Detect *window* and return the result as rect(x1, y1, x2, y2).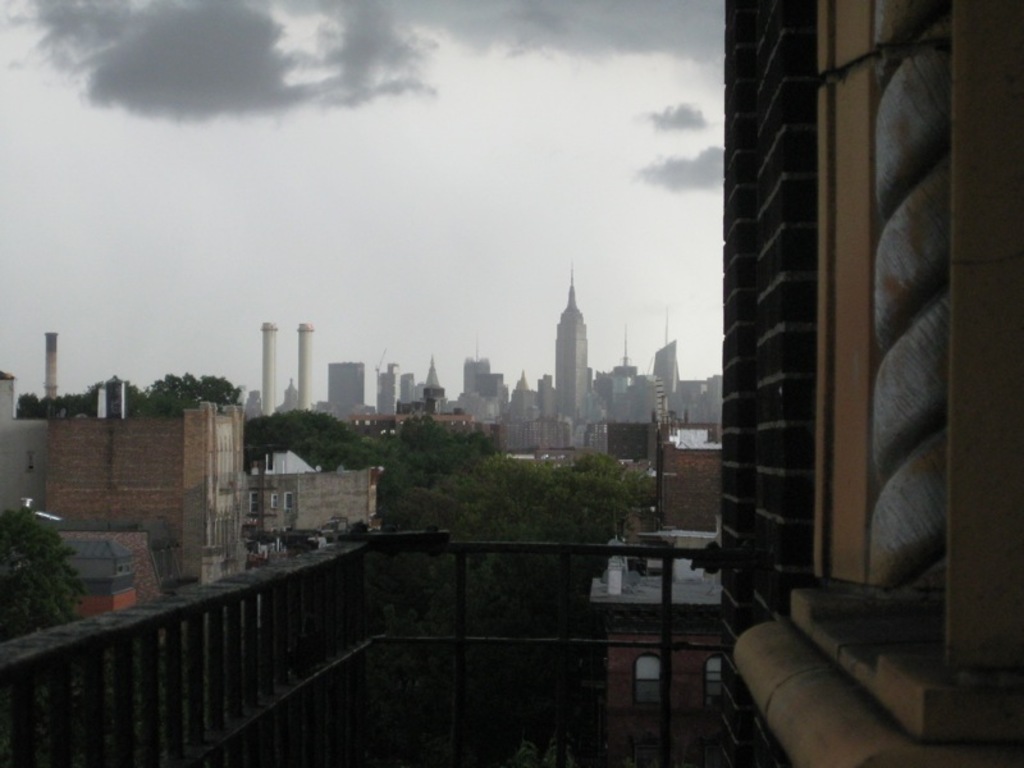
rect(270, 493, 275, 508).
